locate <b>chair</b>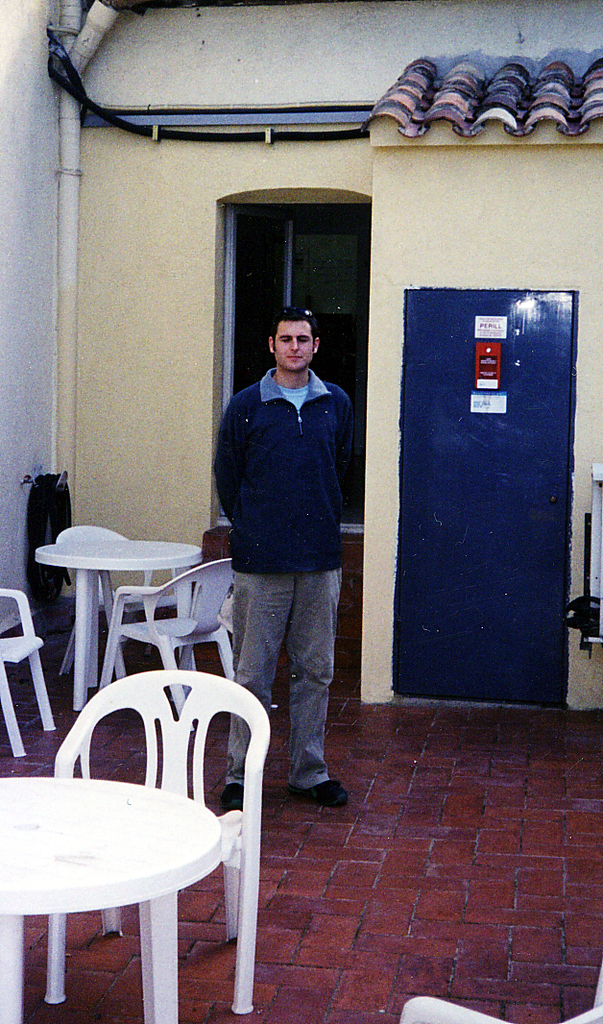
399, 979, 602, 1023
